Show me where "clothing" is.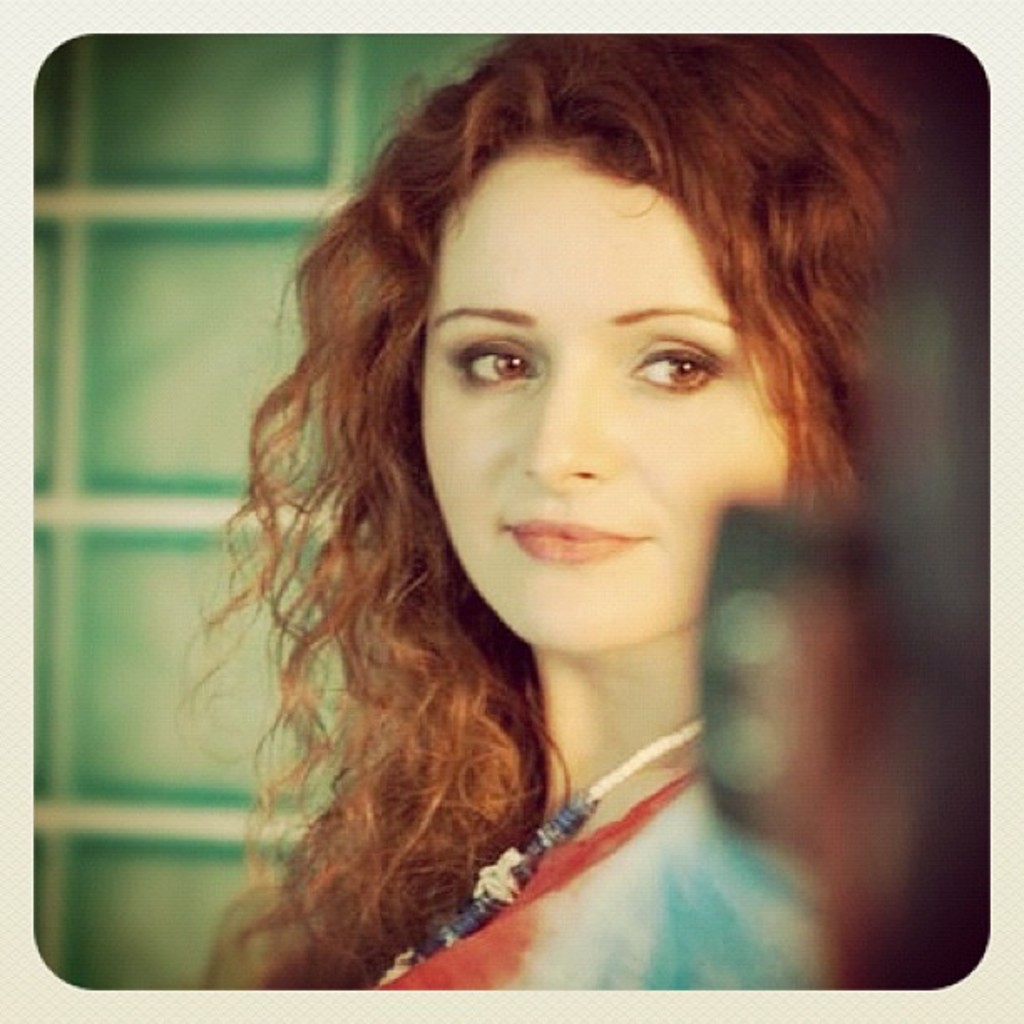
"clothing" is at x1=176 y1=402 x2=915 y2=950.
